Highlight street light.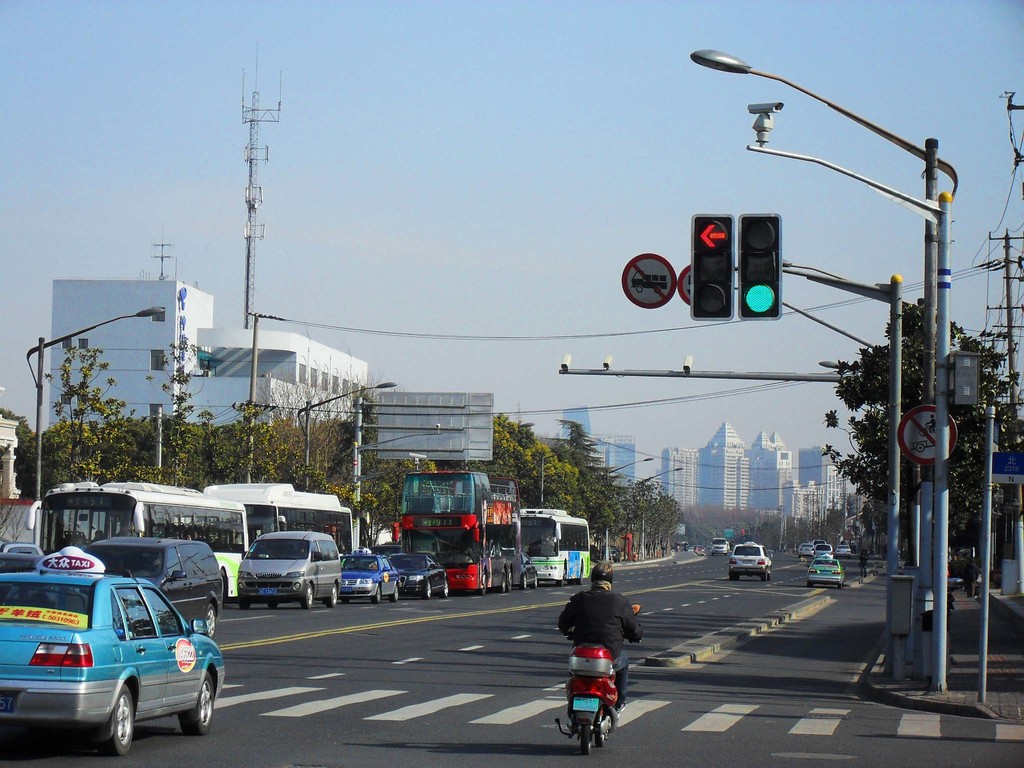
Highlighted region: (20, 304, 163, 546).
